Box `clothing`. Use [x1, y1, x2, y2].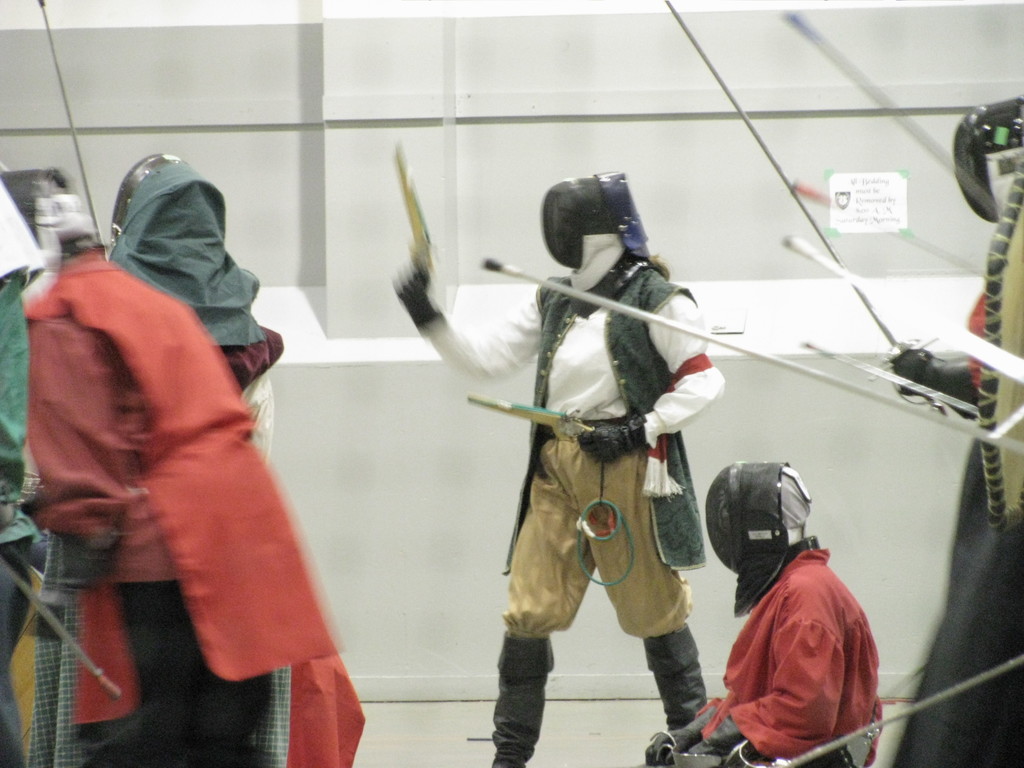
[662, 544, 881, 767].
